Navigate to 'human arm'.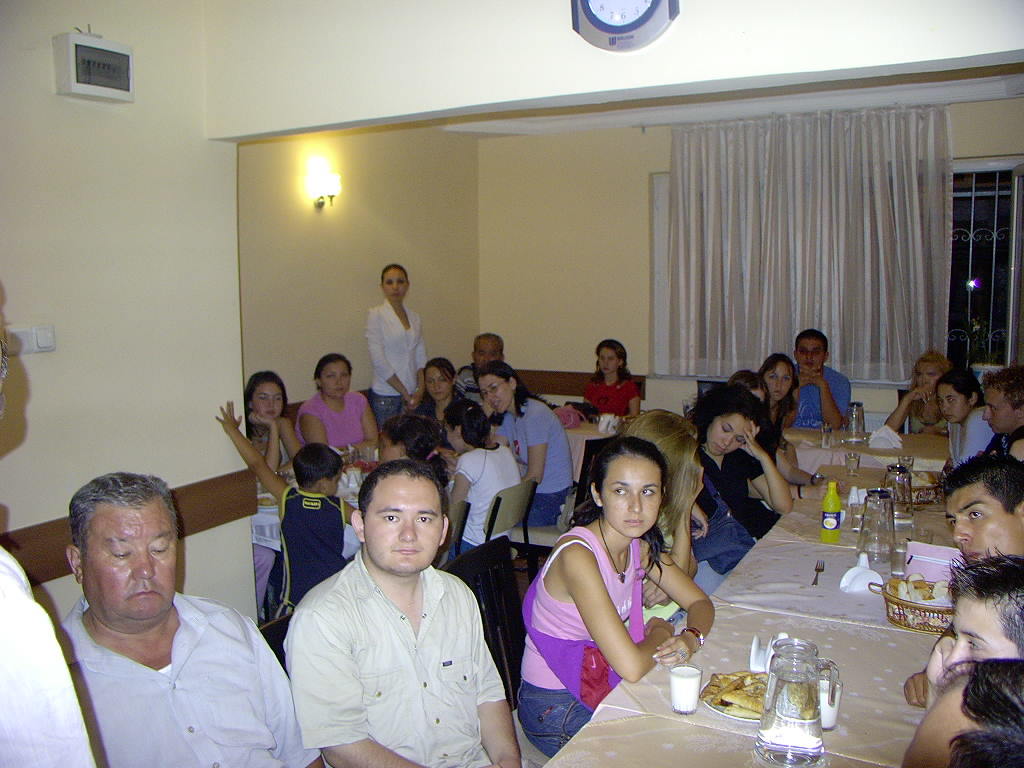
Navigation target: {"left": 361, "top": 307, "right": 412, "bottom": 405}.
